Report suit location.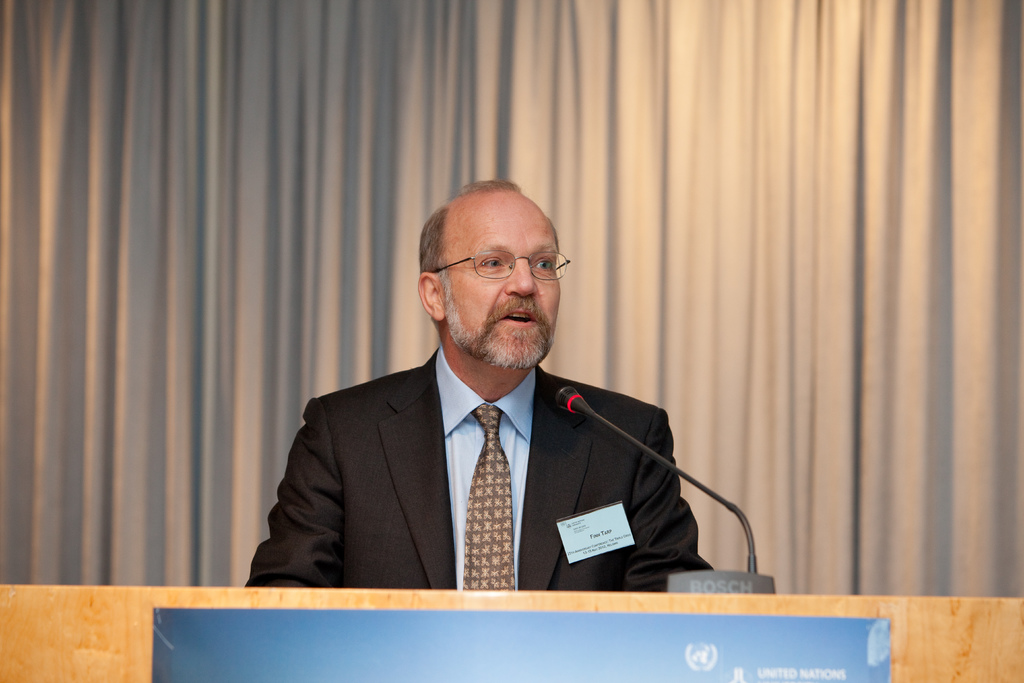
Report: Rect(253, 280, 717, 598).
